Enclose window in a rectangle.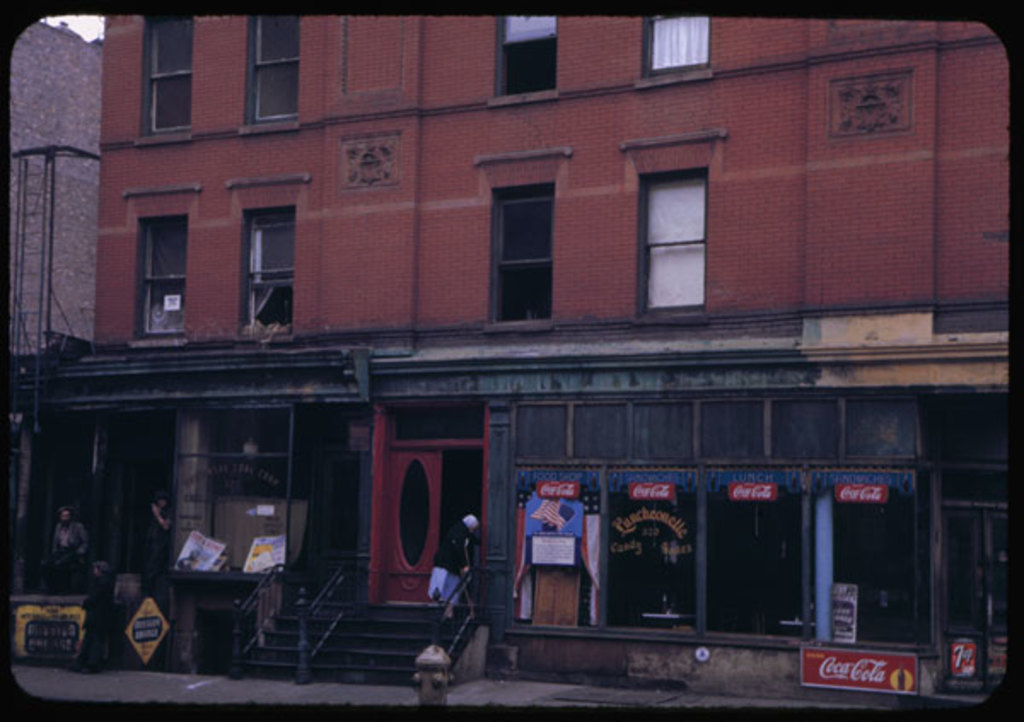
<box>485,17,560,104</box>.
